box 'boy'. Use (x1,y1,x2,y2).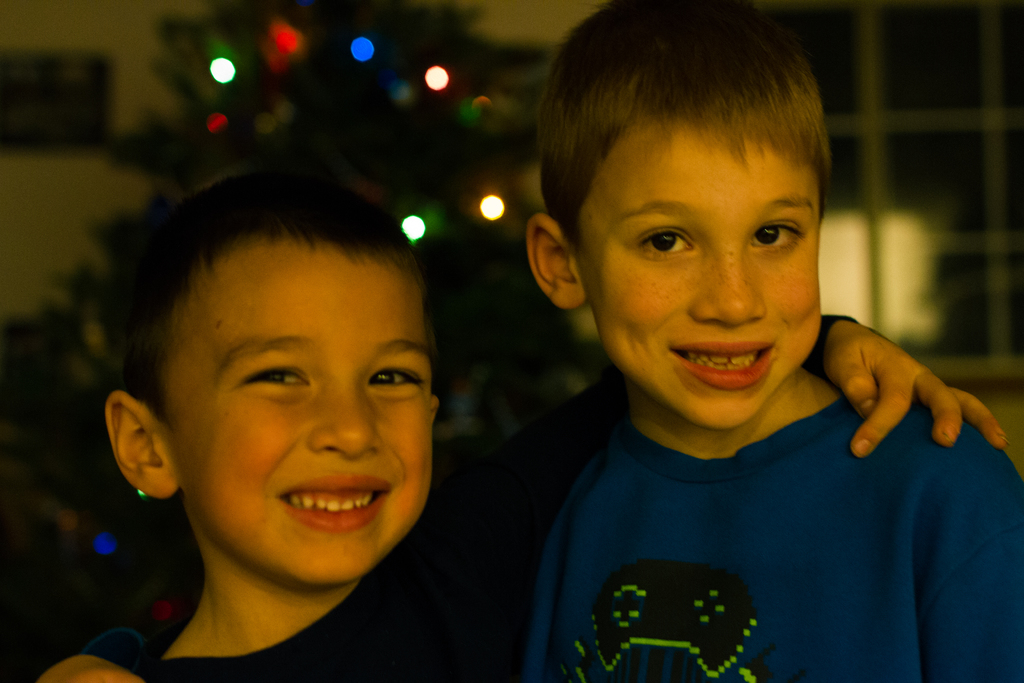
(524,2,1023,681).
